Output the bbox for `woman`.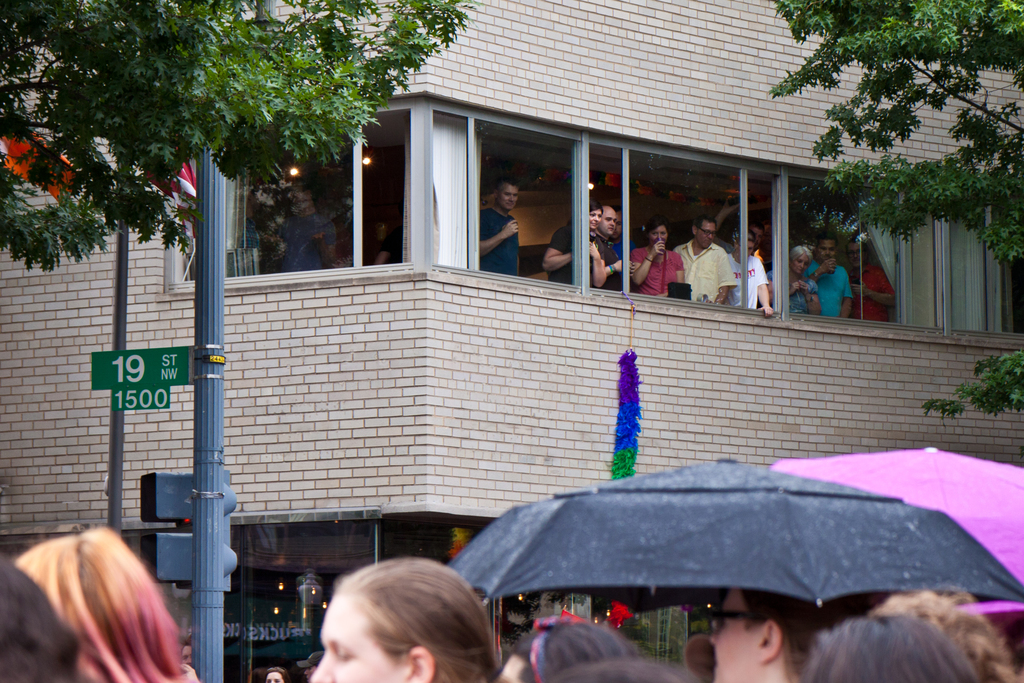
x1=307, y1=555, x2=510, y2=682.
